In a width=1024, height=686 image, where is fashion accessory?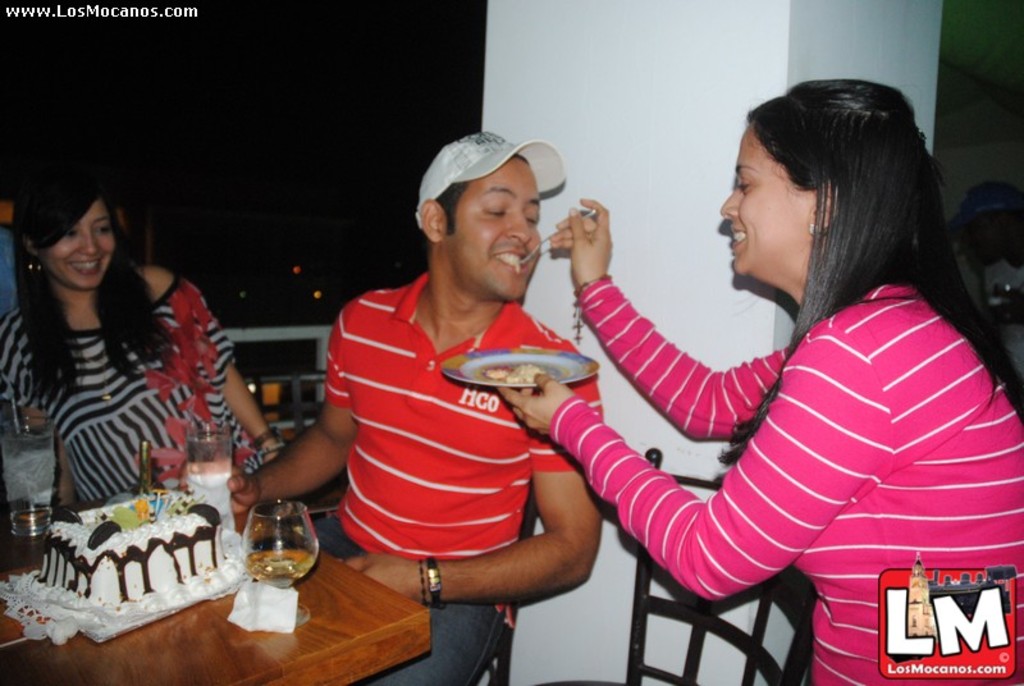
252,427,279,444.
